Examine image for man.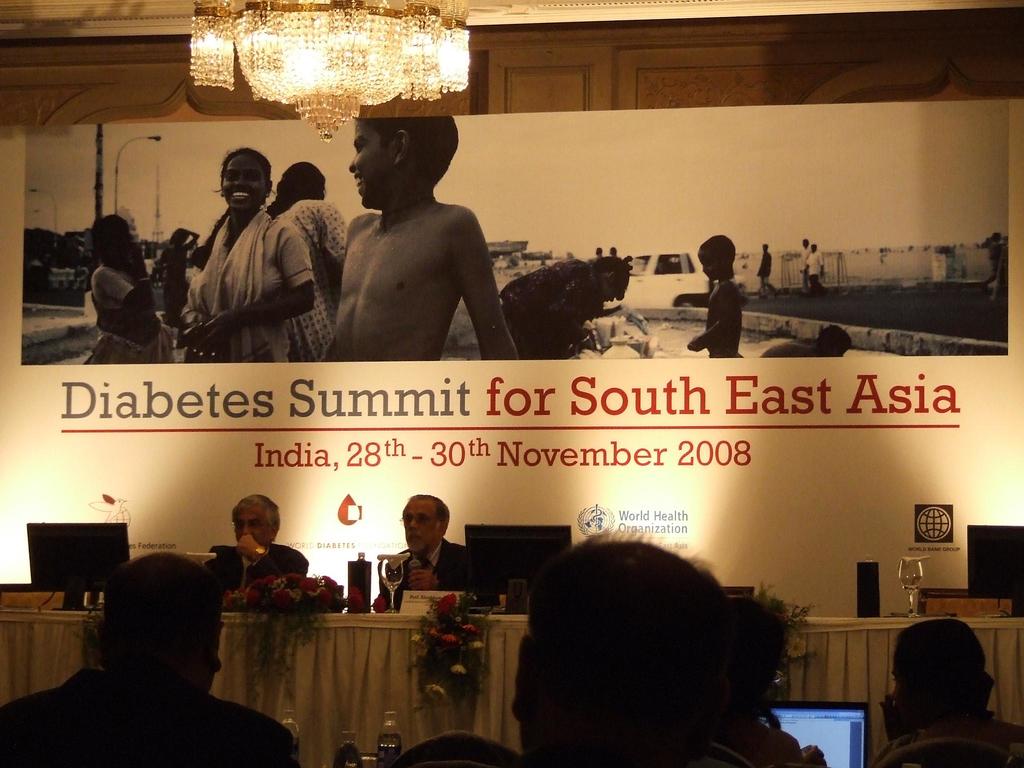
Examination result: bbox=[205, 492, 308, 609].
